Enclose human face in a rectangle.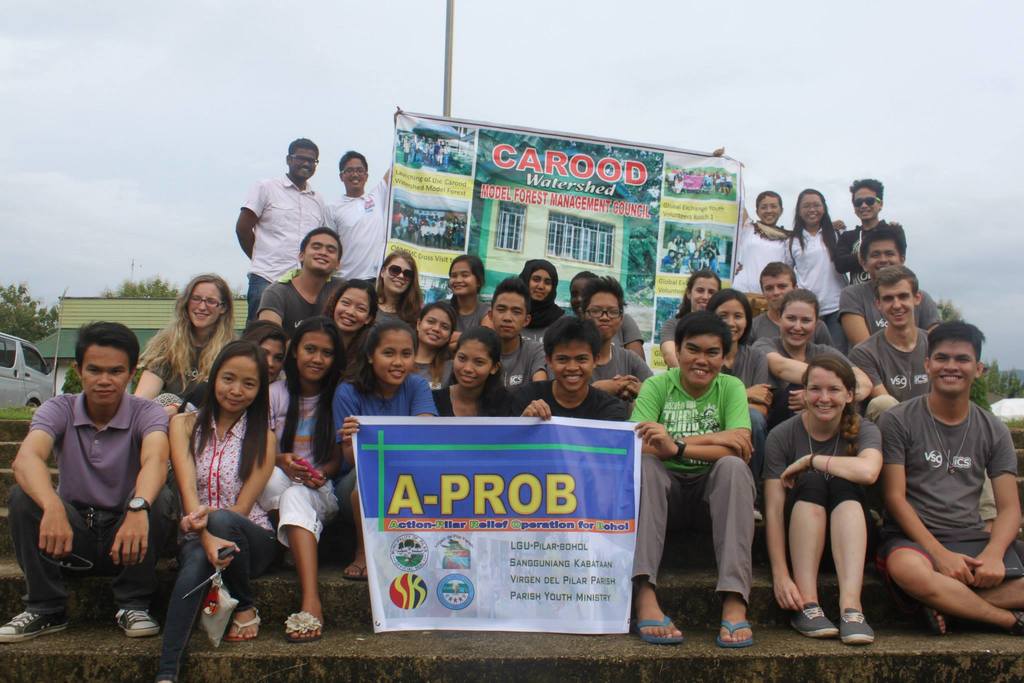
<region>340, 152, 367, 195</region>.
